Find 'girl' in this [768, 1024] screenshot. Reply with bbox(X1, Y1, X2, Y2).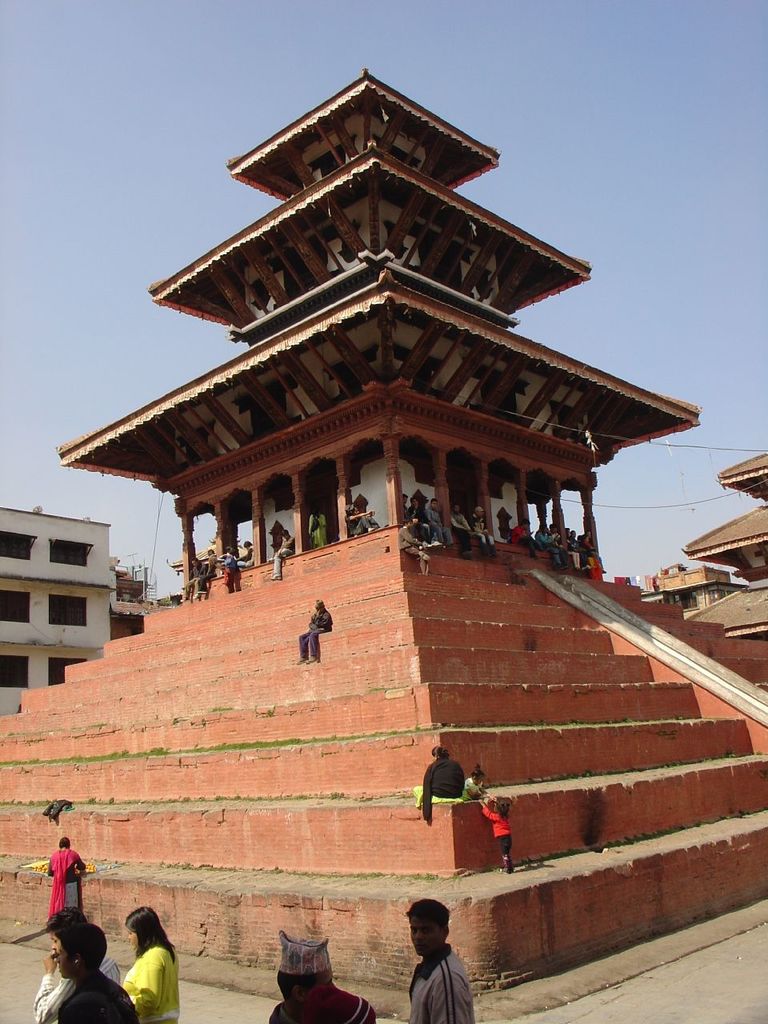
bbox(478, 791, 514, 874).
